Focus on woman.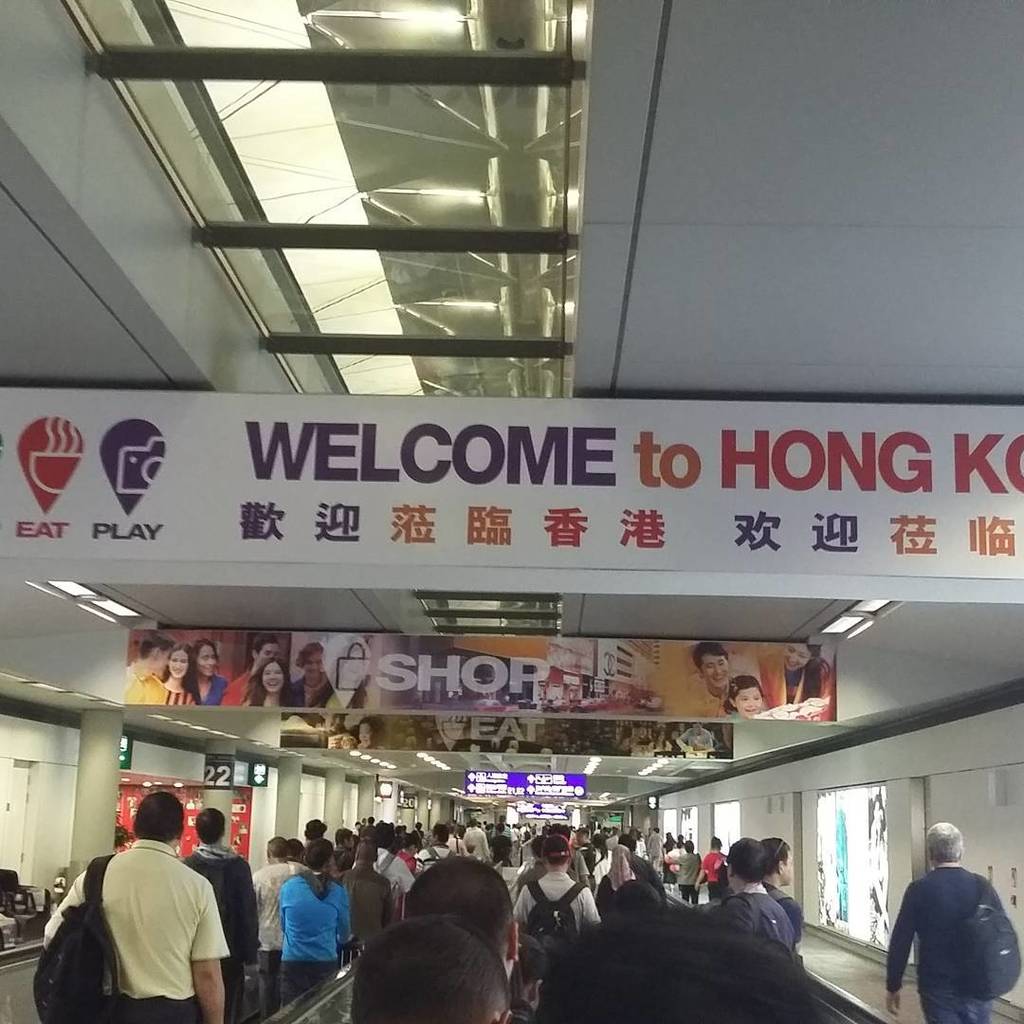
Focused at 150, 635, 196, 711.
